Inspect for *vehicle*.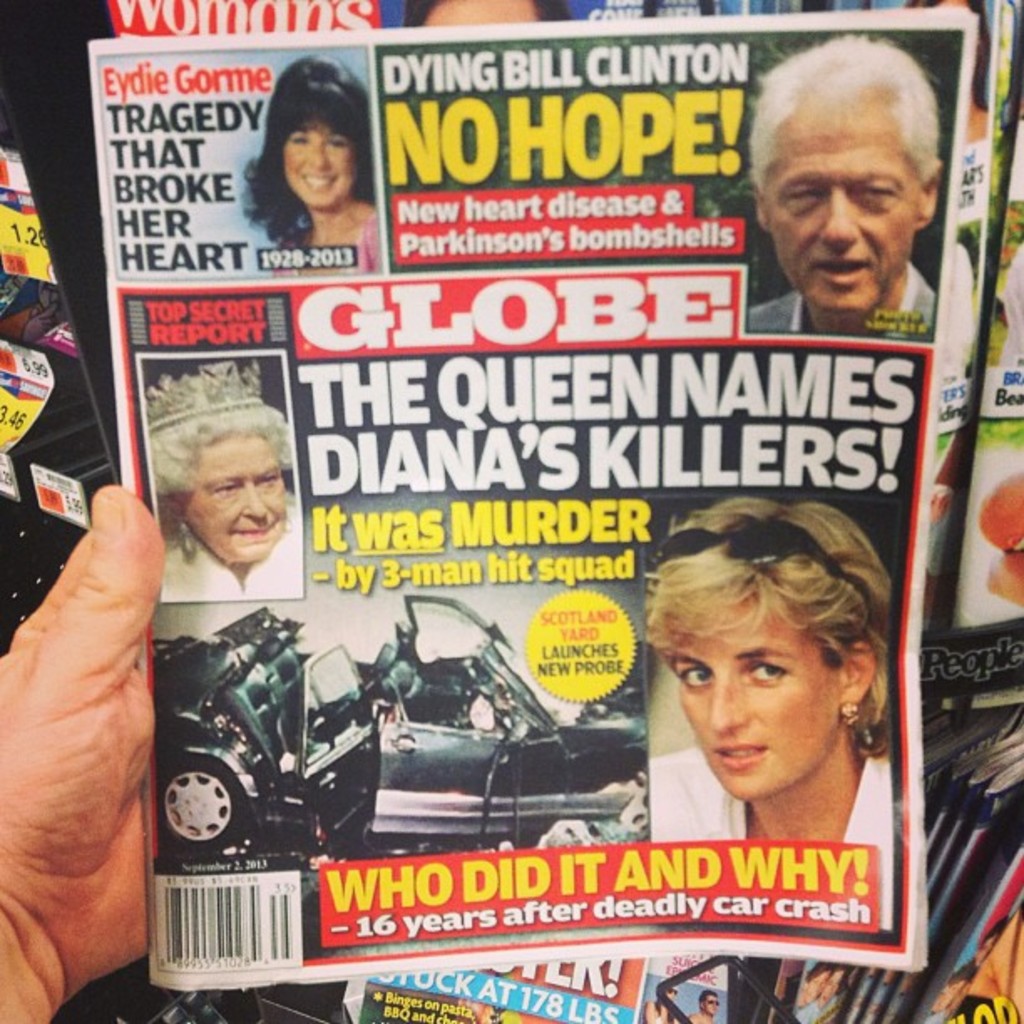
Inspection: Rect(147, 602, 387, 870).
